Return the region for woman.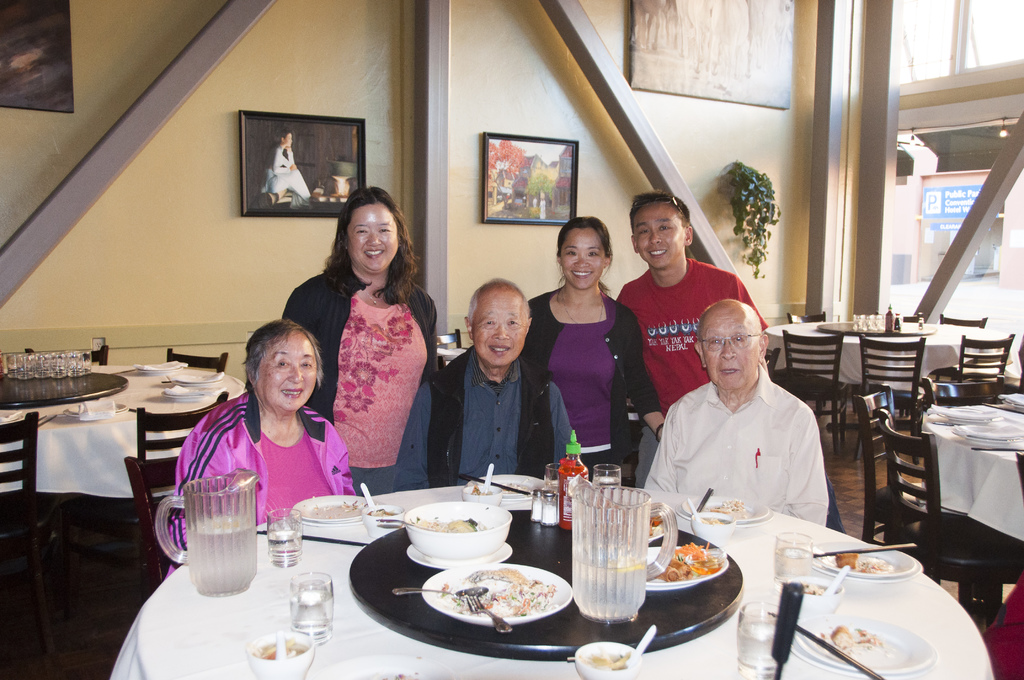
box(284, 185, 442, 501).
